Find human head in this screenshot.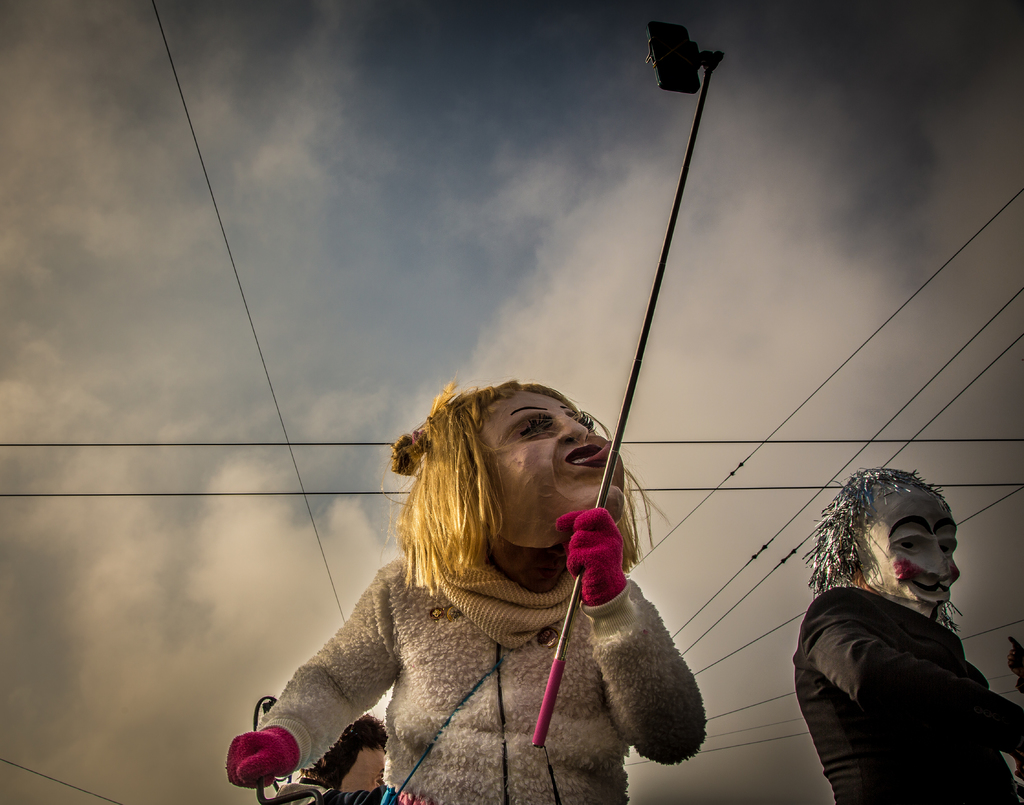
The bounding box for human head is Rect(806, 466, 964, 624).
